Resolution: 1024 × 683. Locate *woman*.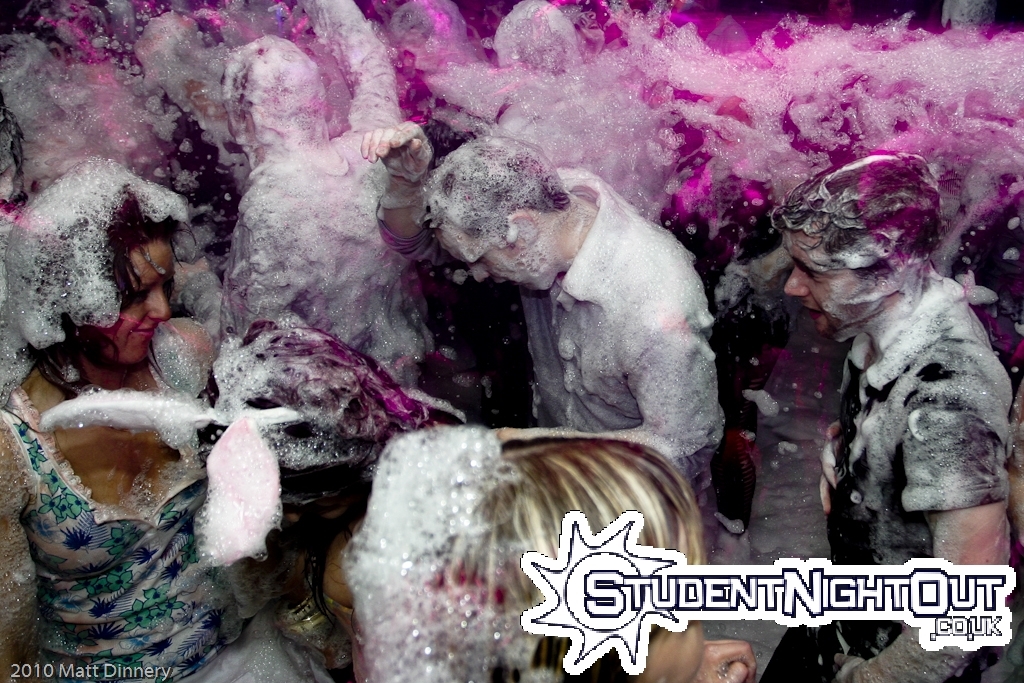
l=374, t=434, r=758, b=682.
